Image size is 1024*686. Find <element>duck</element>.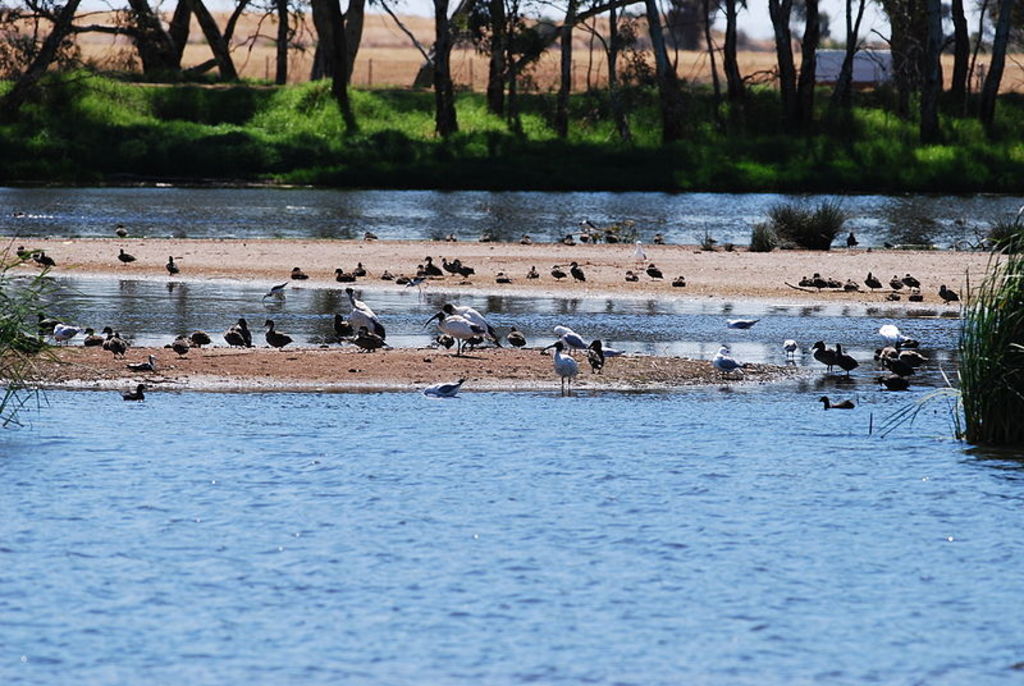
(x1=881, y1=340, x2=941, y2=375).
